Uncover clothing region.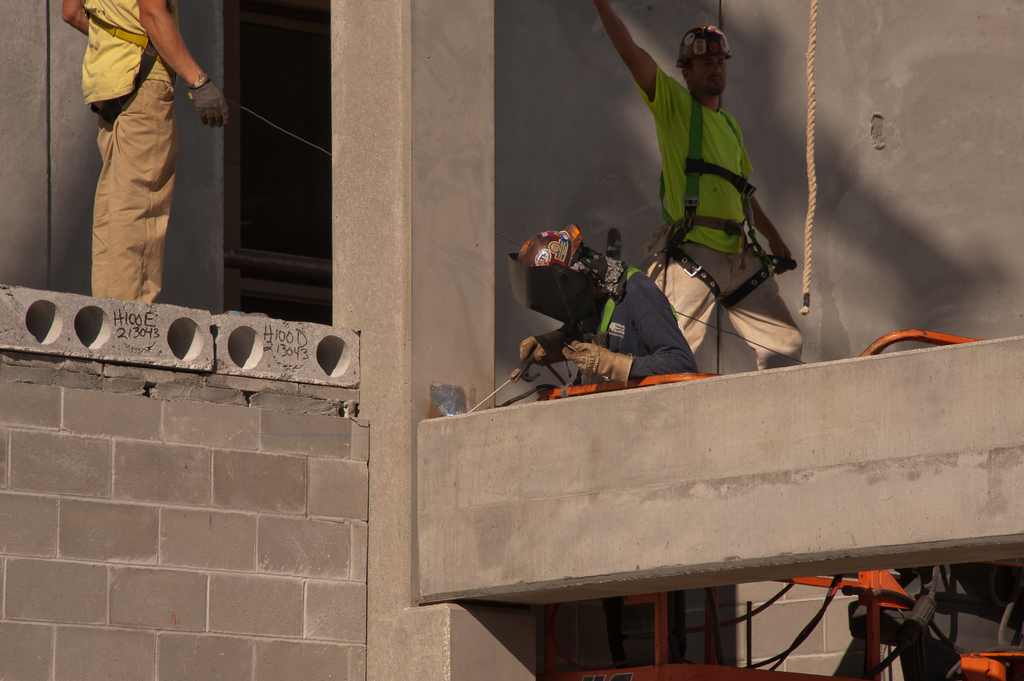
Uncovered: (x1=558, y1=262, x2=696, y2=667).
